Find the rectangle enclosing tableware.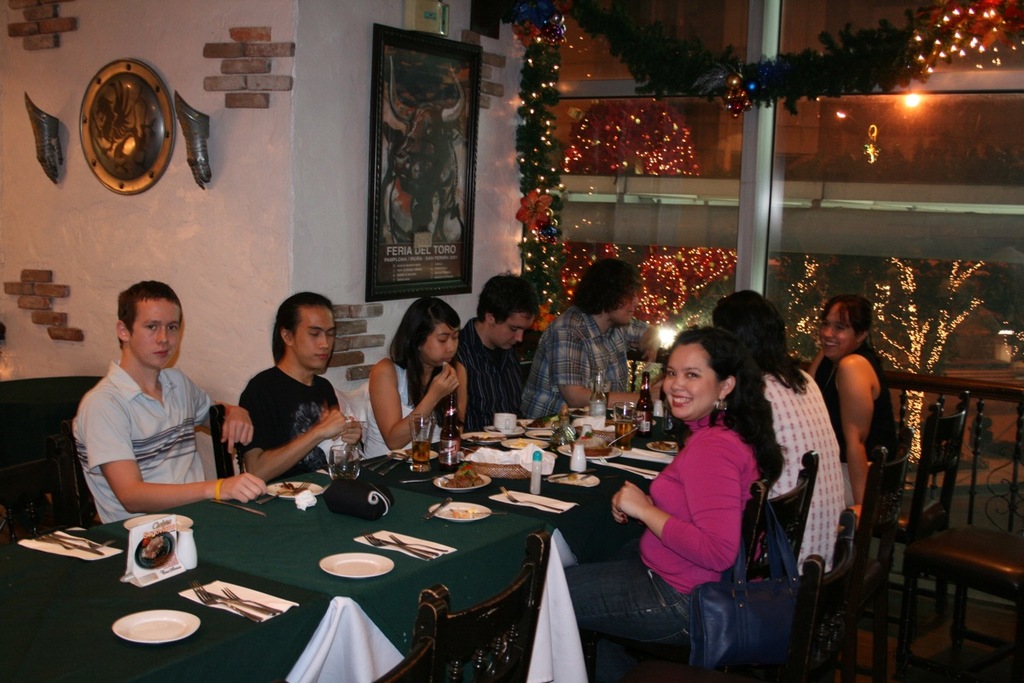
[left=499, top=435, right=546, bottom=454].
